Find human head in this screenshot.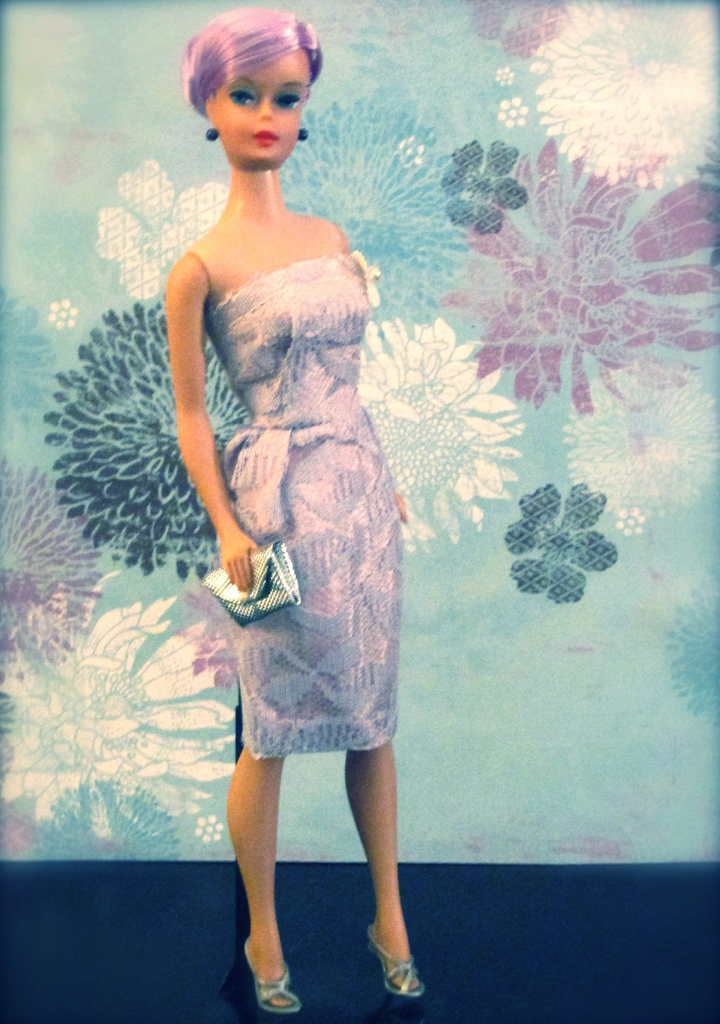
The bounding box for human head is locate(165, 0, 333, 184).
